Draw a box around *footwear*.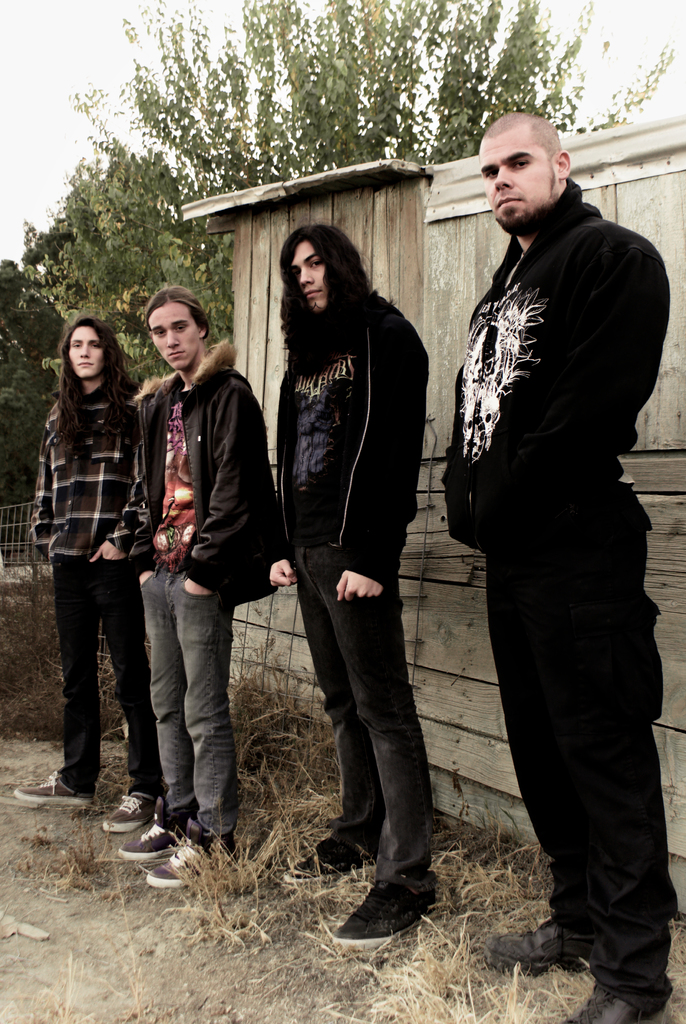
480/915/584/972.
